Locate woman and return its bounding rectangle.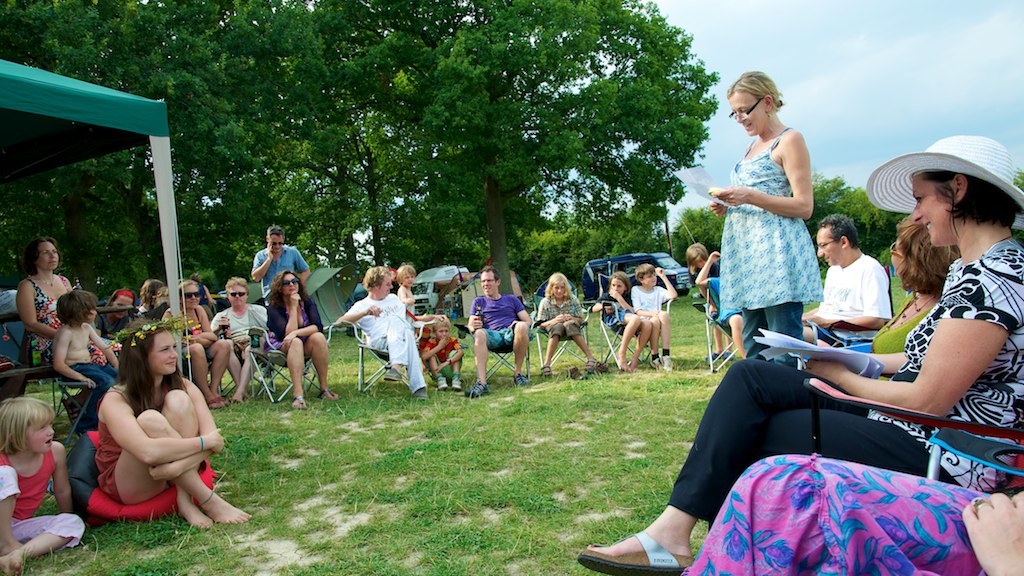
[575,135,1023,575].
